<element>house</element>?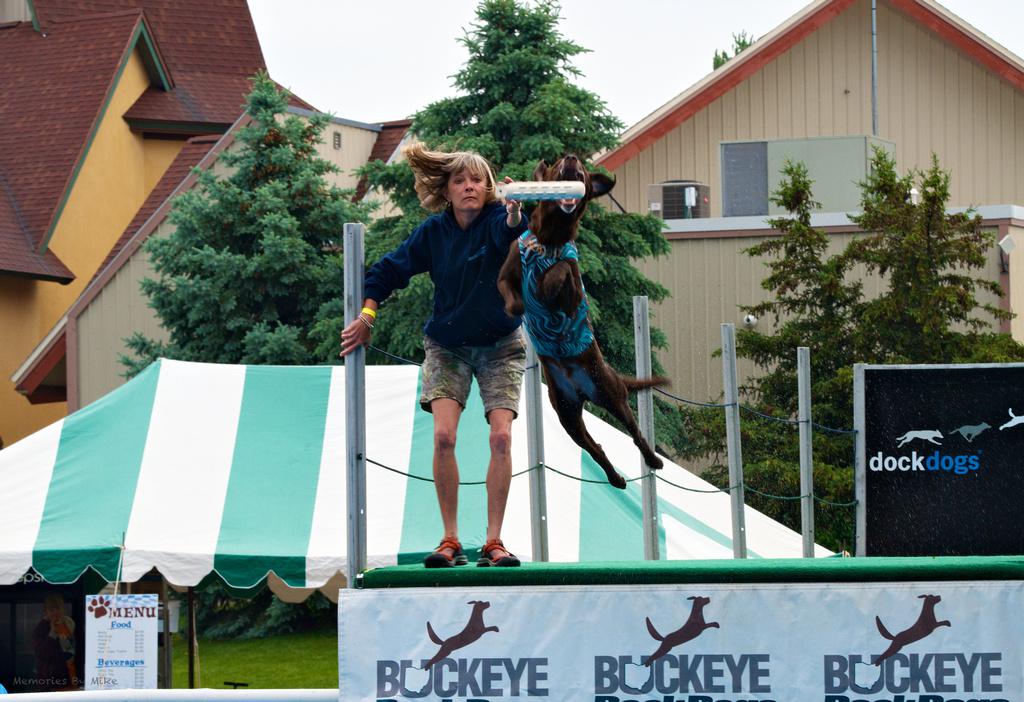
Rect(570, 7, 1010, 375)
